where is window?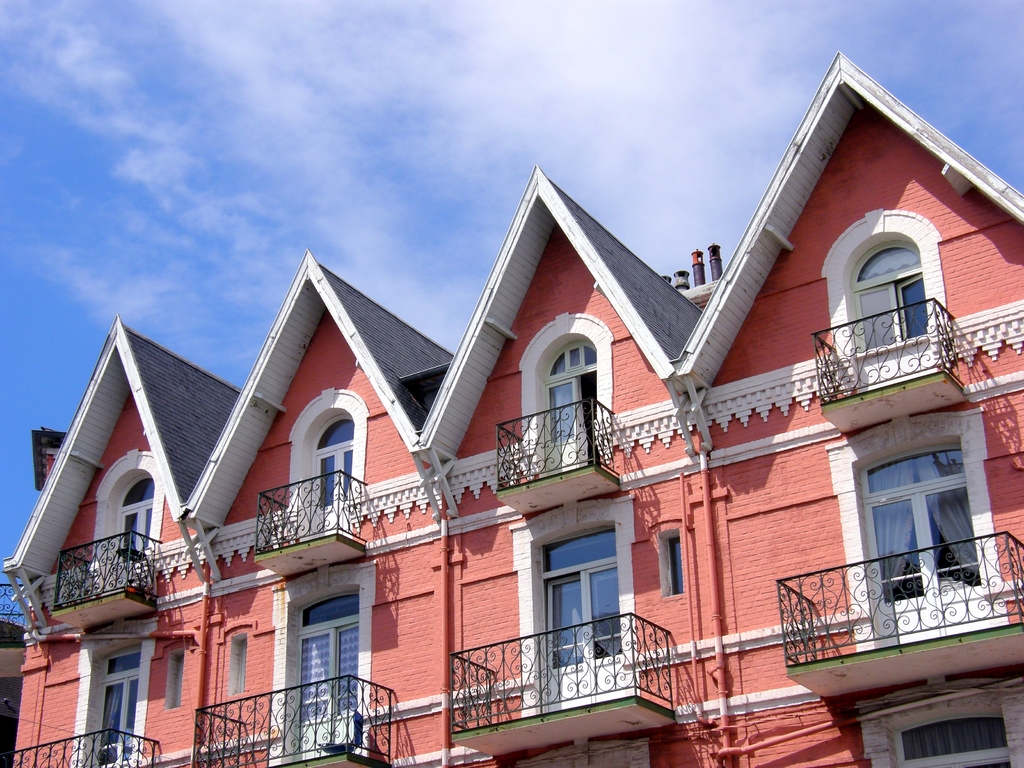
bbox(824, 409, 1012, 653).
